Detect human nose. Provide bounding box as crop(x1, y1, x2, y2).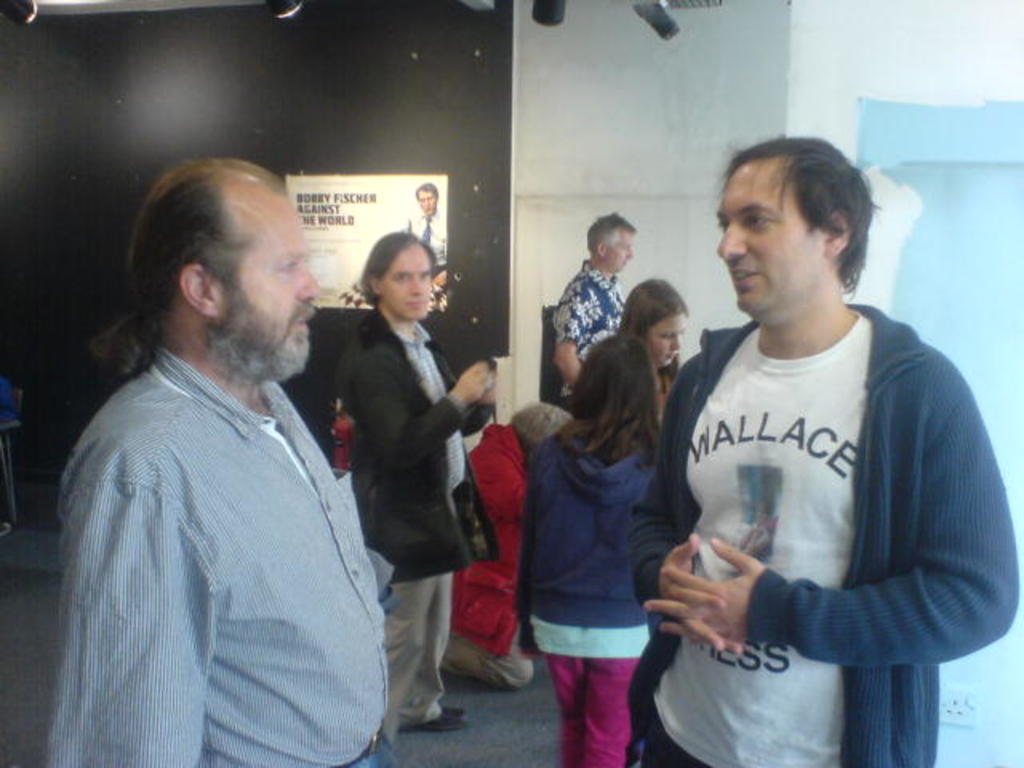
crop(408, 277, 427, 294).
